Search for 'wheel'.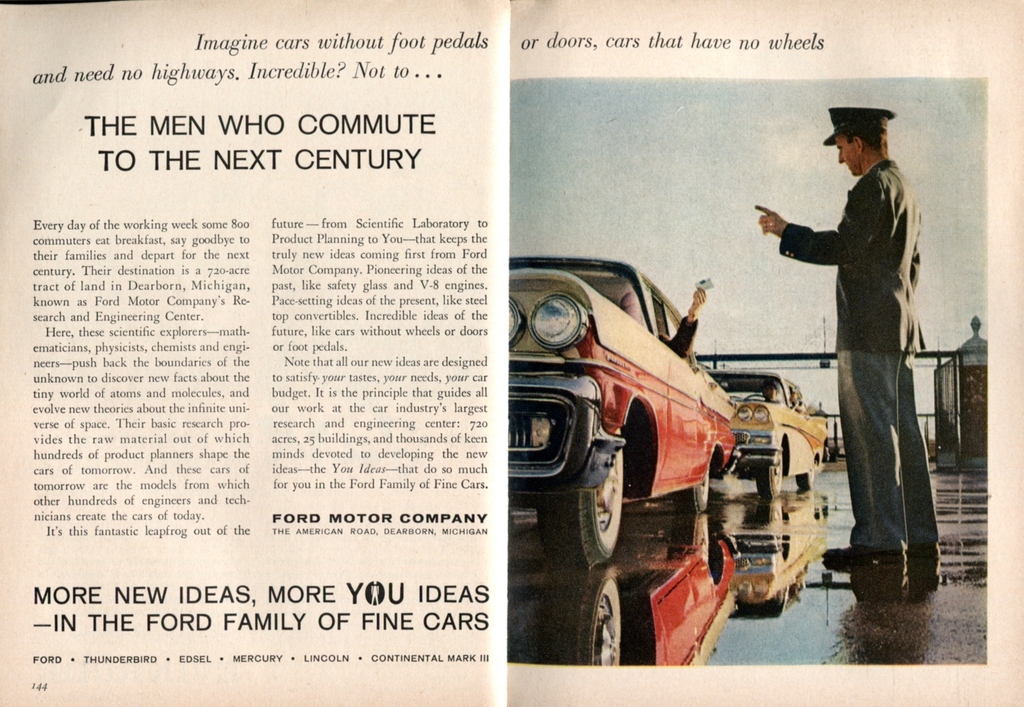
Found at Rect(671, 458, 712, 516).
